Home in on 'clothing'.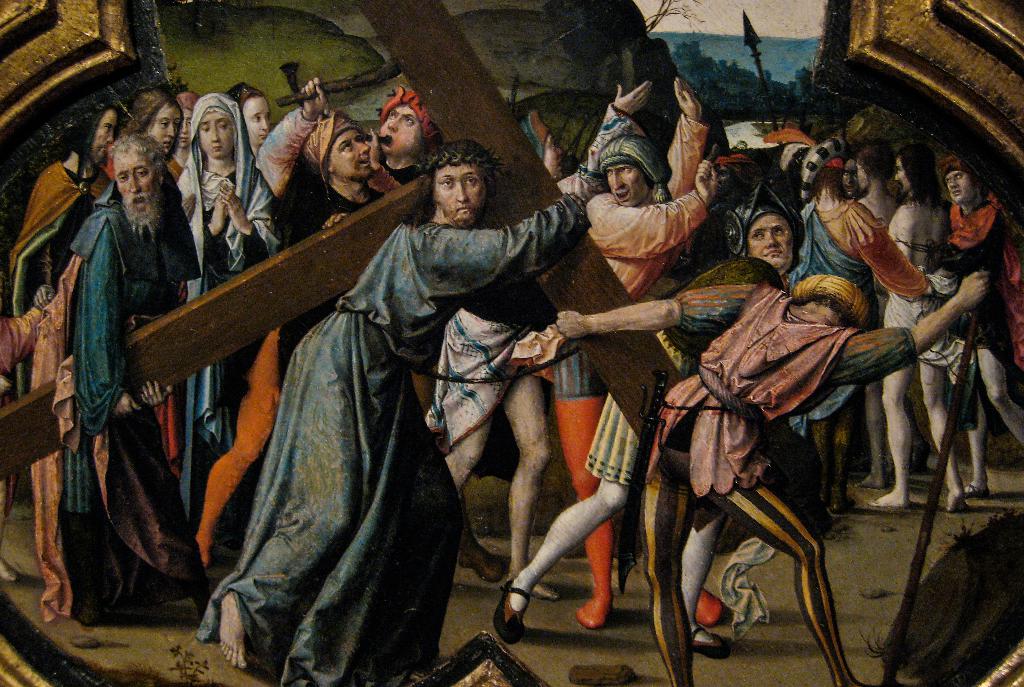
Homed in at crop(2, 161, 116, 401).
